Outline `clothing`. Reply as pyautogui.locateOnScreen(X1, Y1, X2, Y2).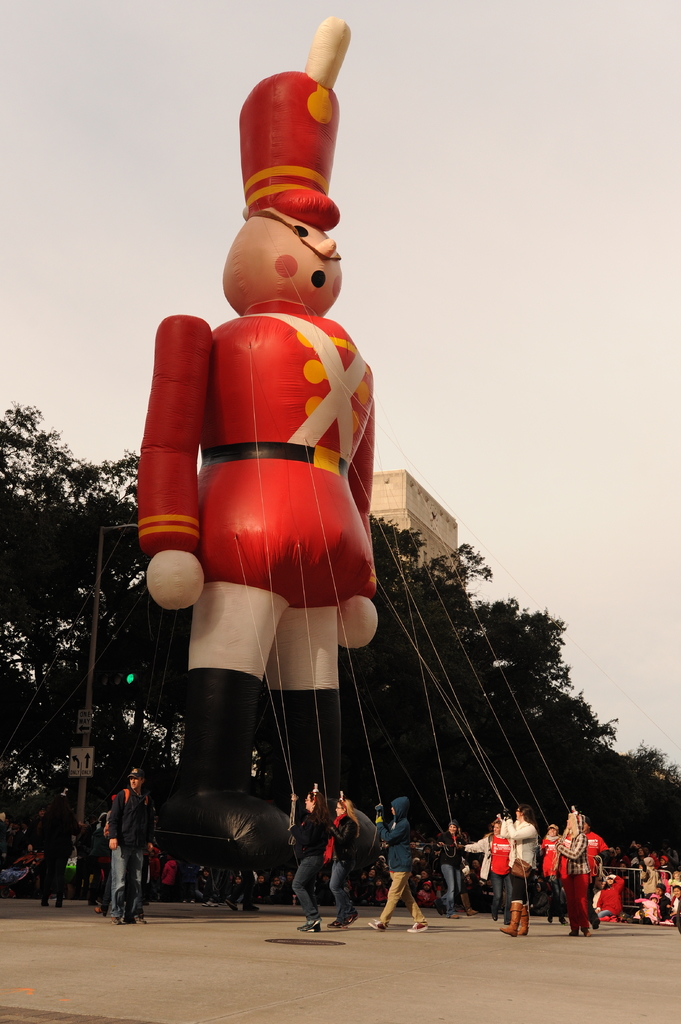
pyautogui.locateOnScreen(463, 817, 519, 902).
